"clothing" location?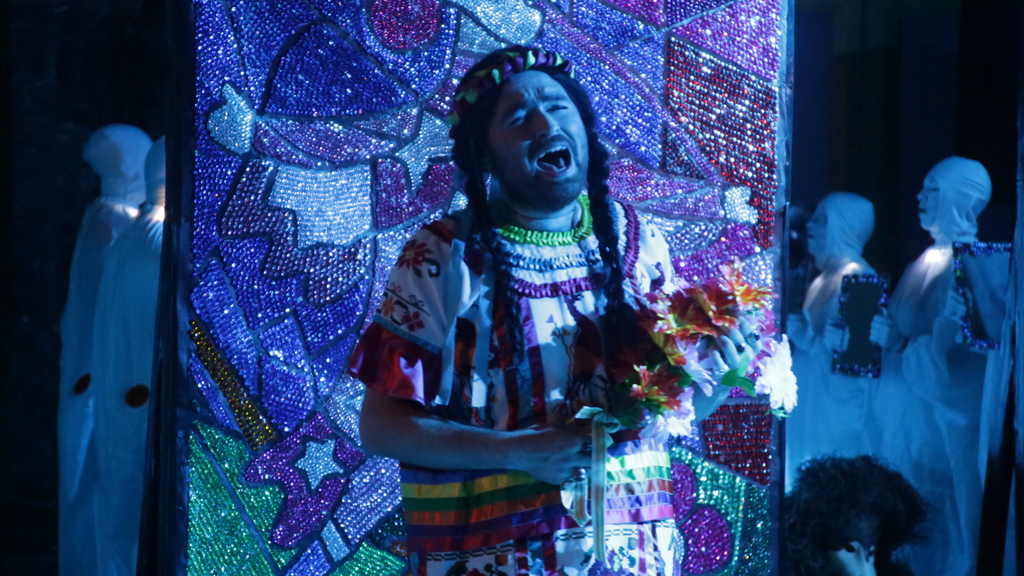
<region>51, 131, 108, 564</region>
